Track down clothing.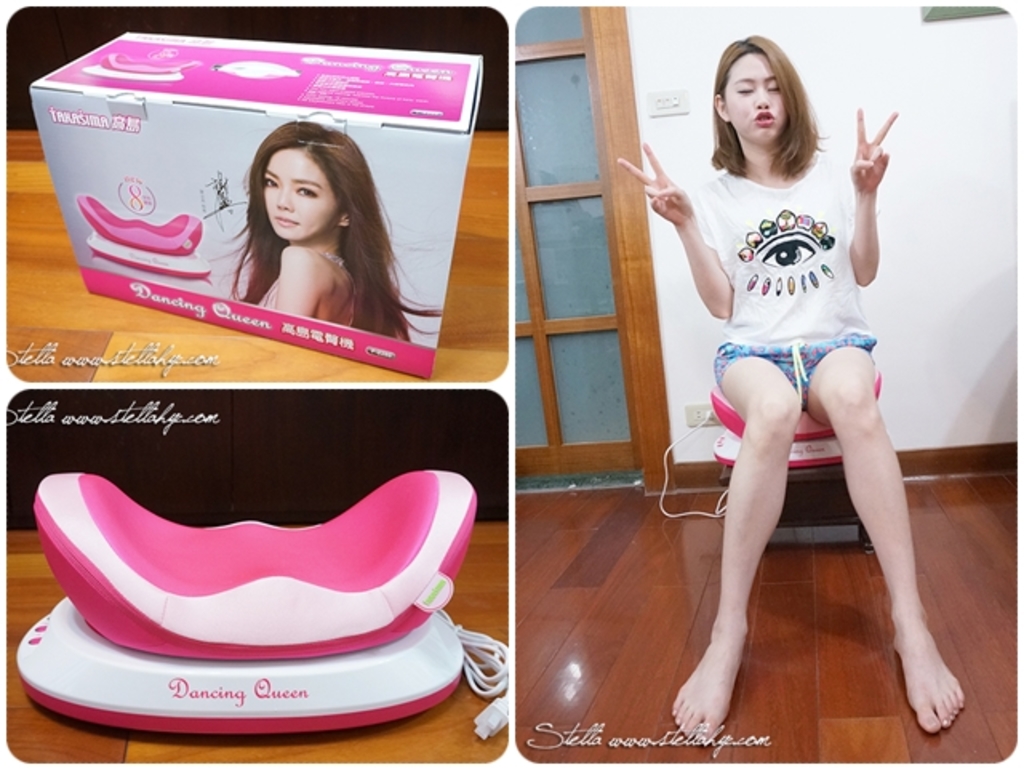
Tracked to (688, 144, 880, 419).
